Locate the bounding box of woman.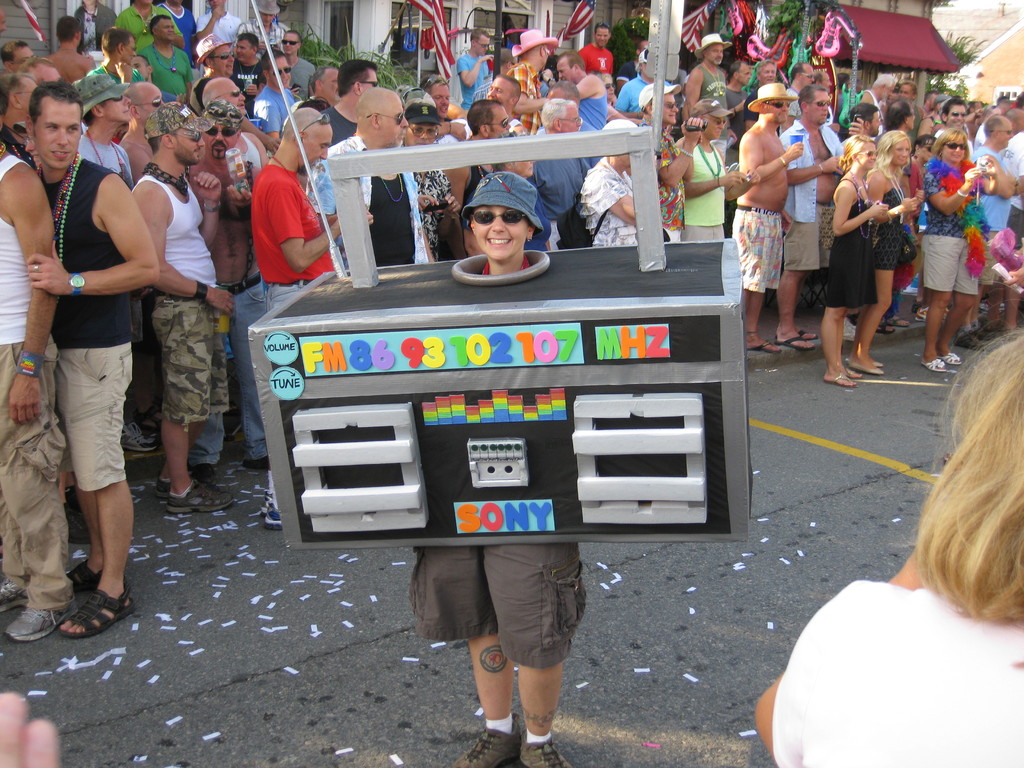
Bounding box: {"x1": 742, "y1": 330, "x2": 1023, "y2": 767}.
